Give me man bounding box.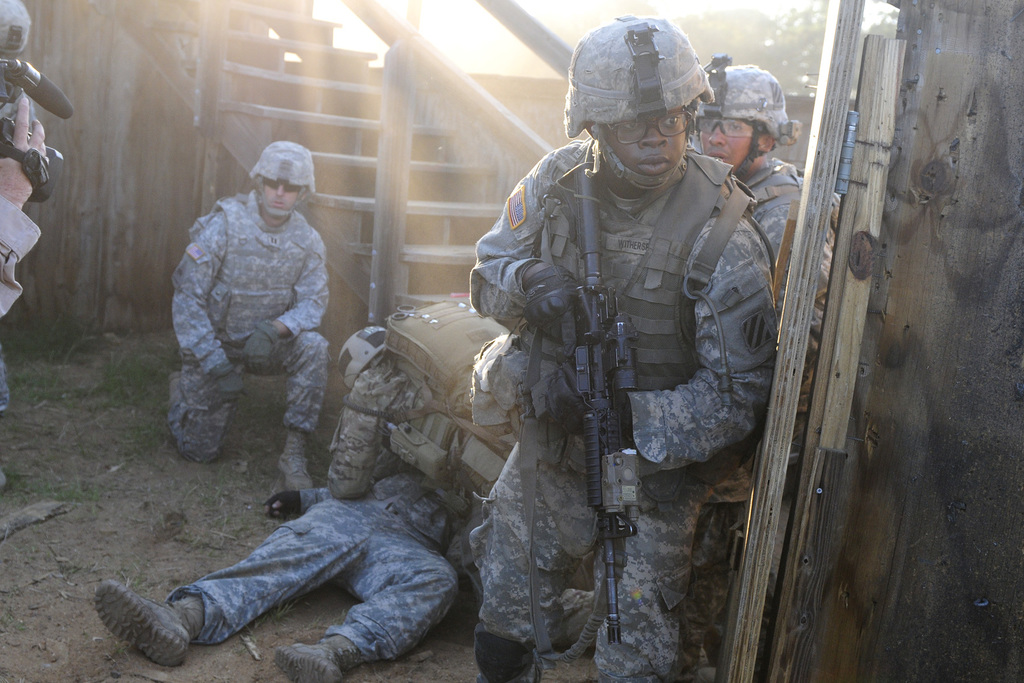
locate(95, 472, 477, 682).
